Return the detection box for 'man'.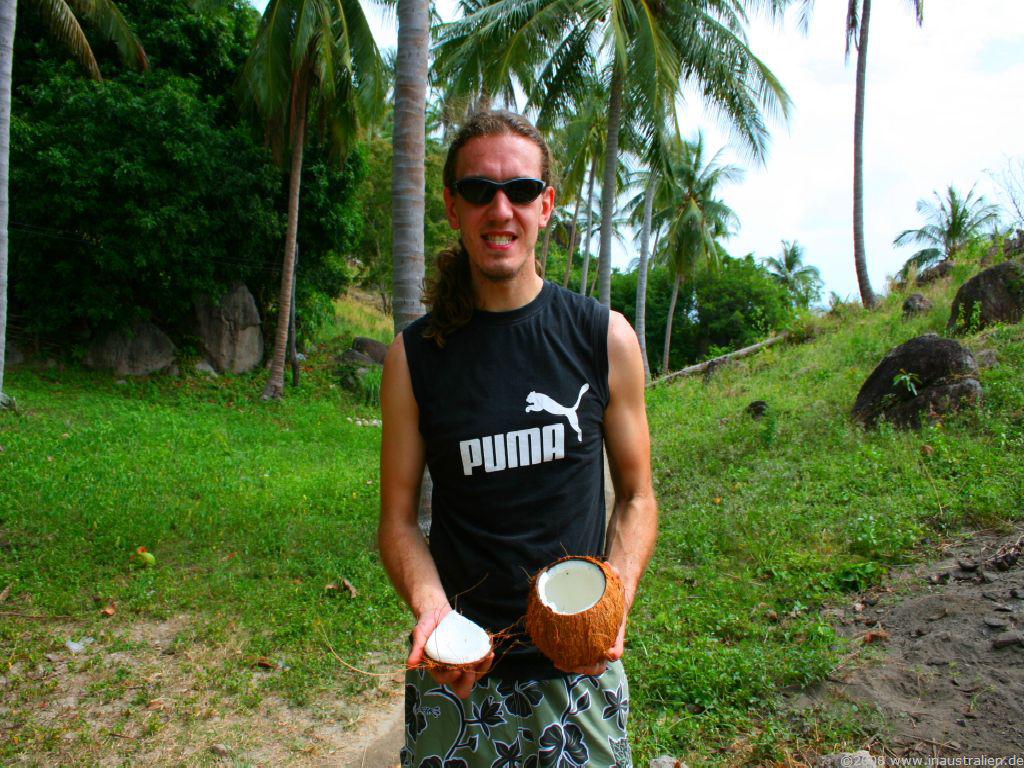
box(374, 83, 668, 767).
